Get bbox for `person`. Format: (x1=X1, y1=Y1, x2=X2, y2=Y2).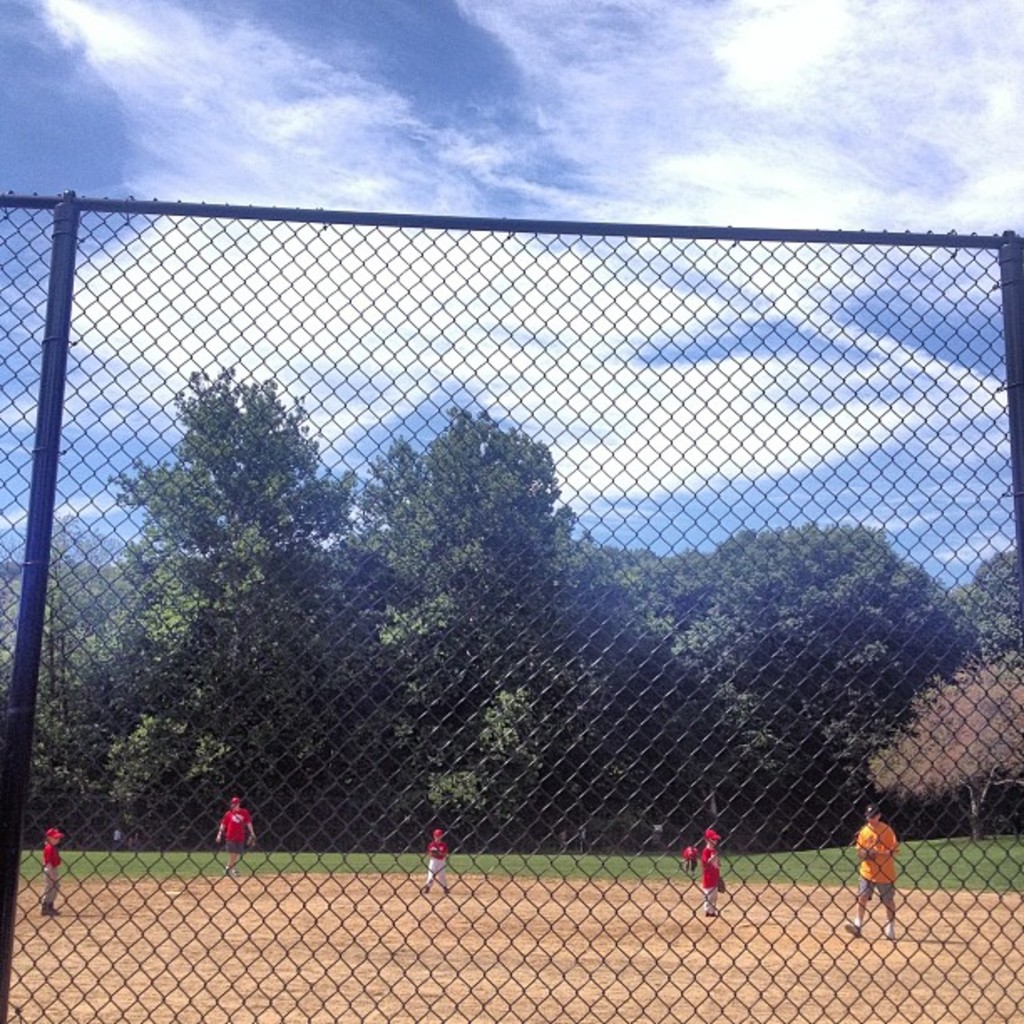
(x1=843, y1=798, x2=904, y2=942).
